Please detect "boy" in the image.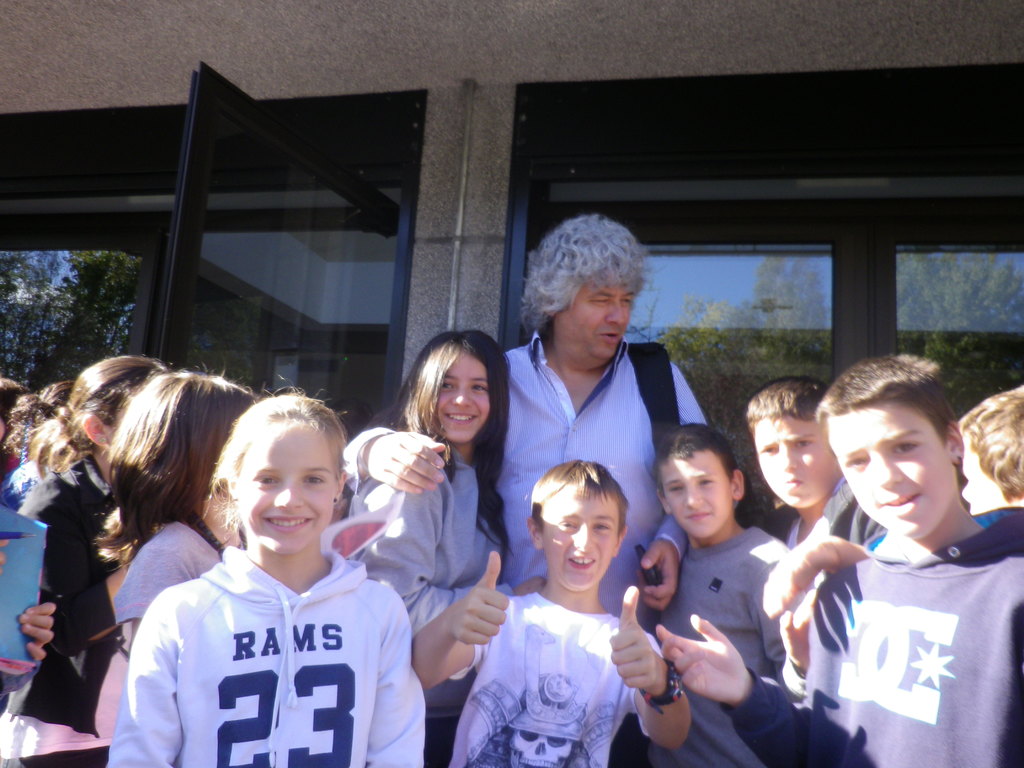
{"x1": 653, "y1": 352, "x2": 1023, "y2": 767}.
